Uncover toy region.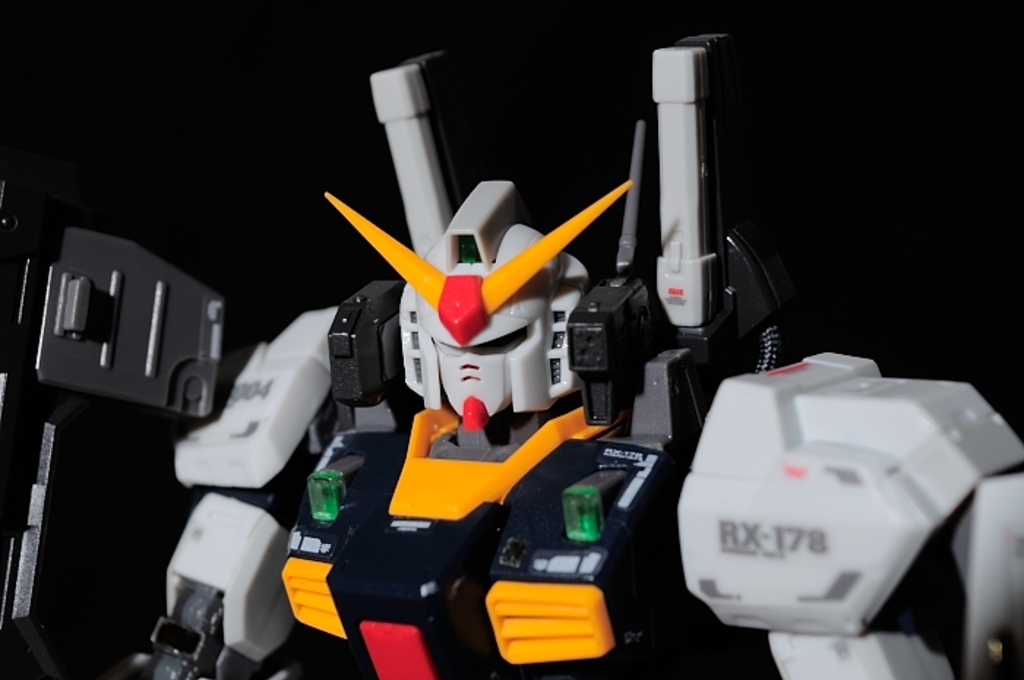
Uncovered: left=132, top=15, right=832, bottom=679.
